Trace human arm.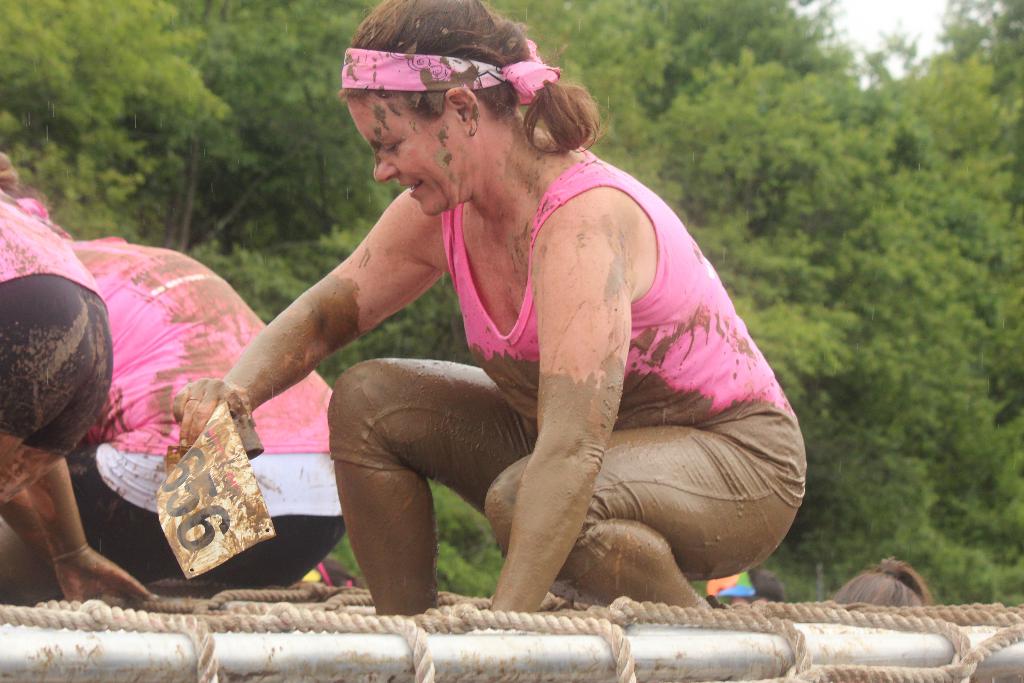
Traced to 485 207 630 616.
